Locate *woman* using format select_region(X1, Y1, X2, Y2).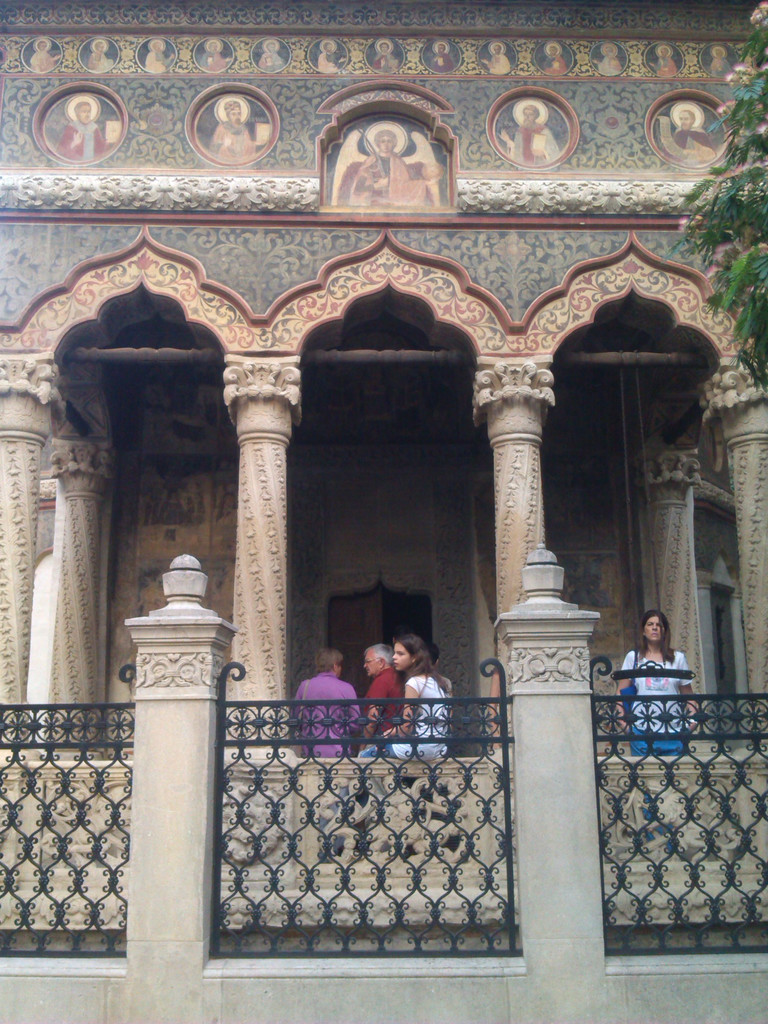
select_region(358, 634, 454, 758).
